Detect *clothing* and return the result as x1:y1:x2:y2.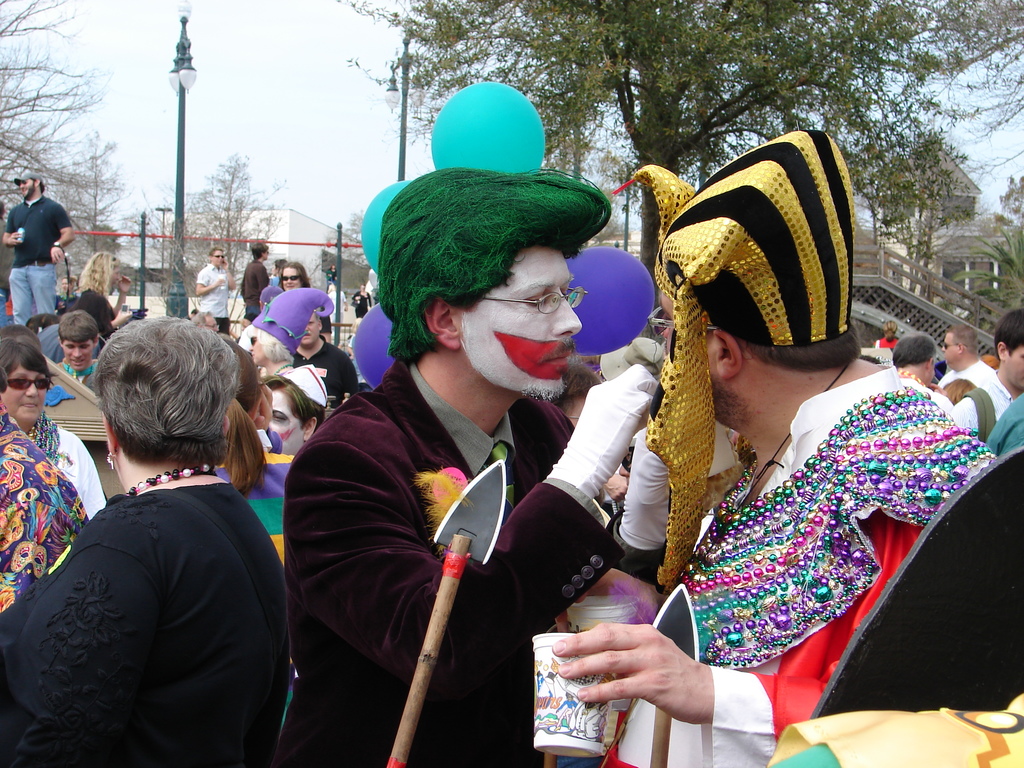
193:256:237:333.
